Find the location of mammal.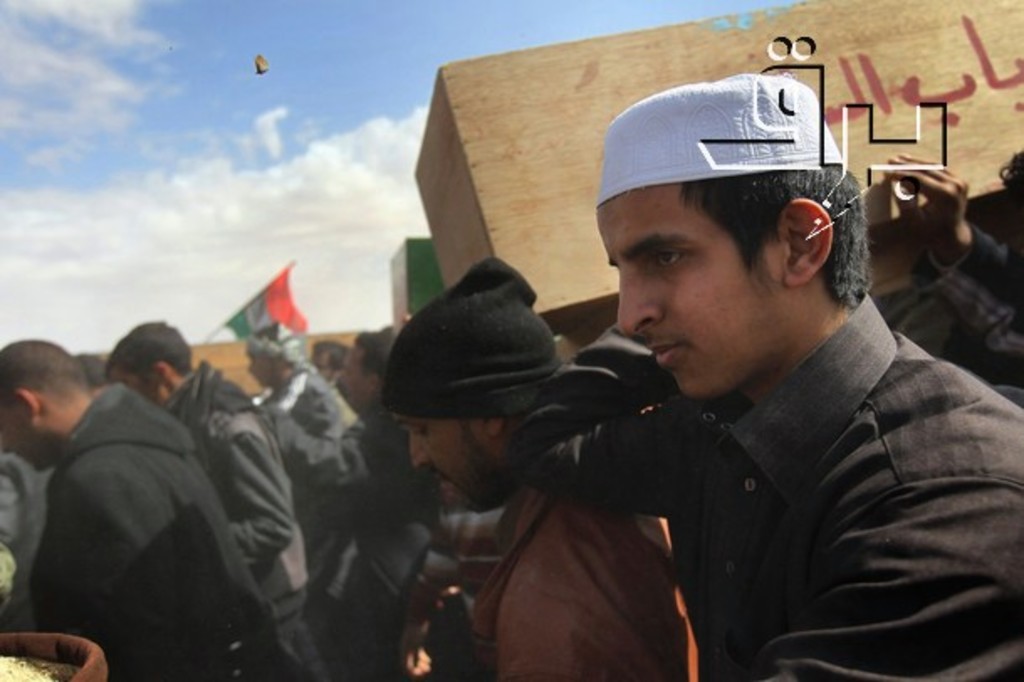
Location: detection(0, 334, 316, 680).
